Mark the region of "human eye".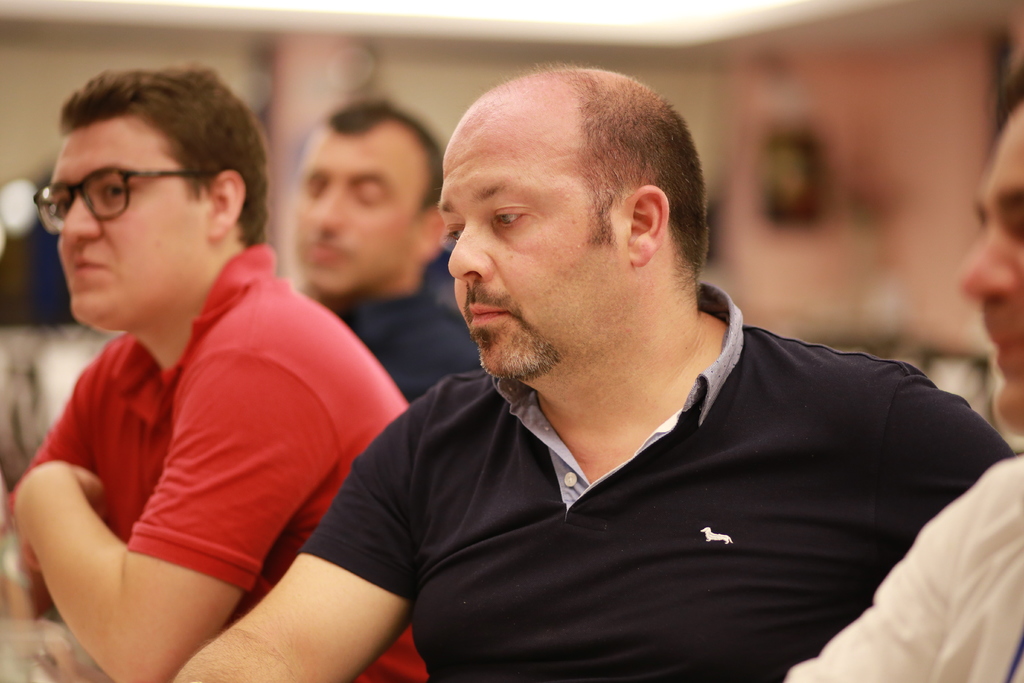
Region: [left=352, top=186, right=386, bottom=211].
